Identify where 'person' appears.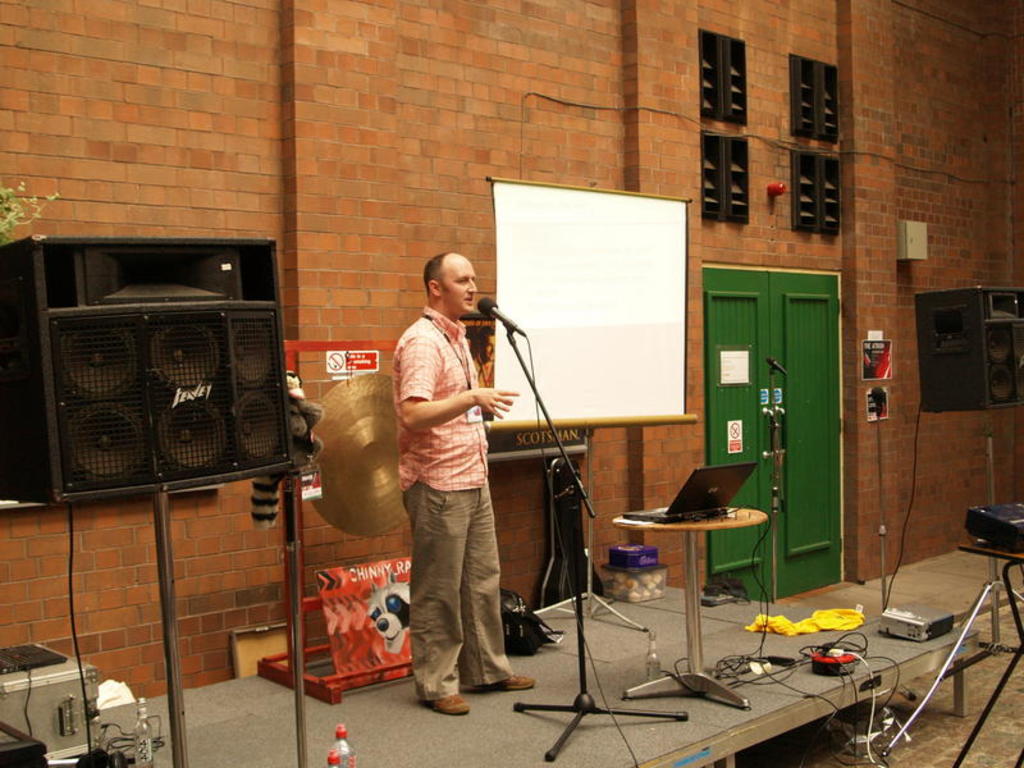
Appears at rect(396, 236, 535, 731).
